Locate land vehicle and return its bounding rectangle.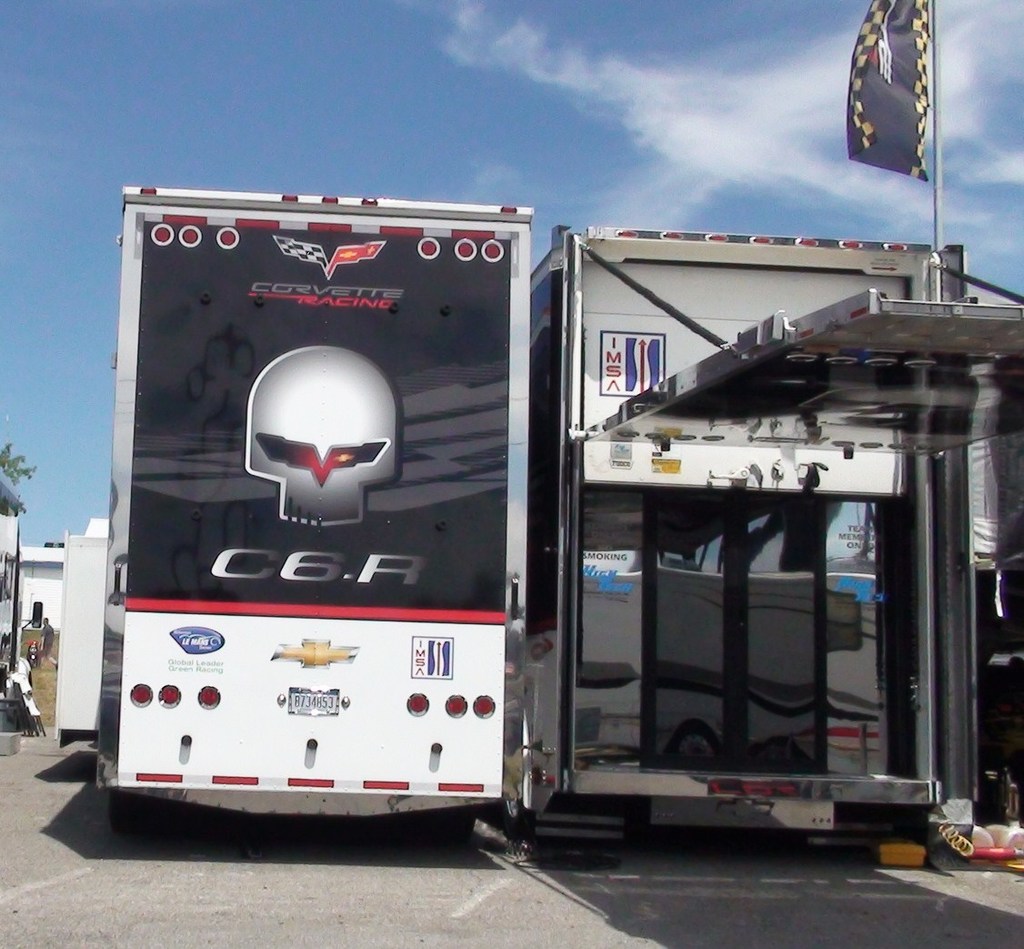
region(73, 171, 593, 839).
